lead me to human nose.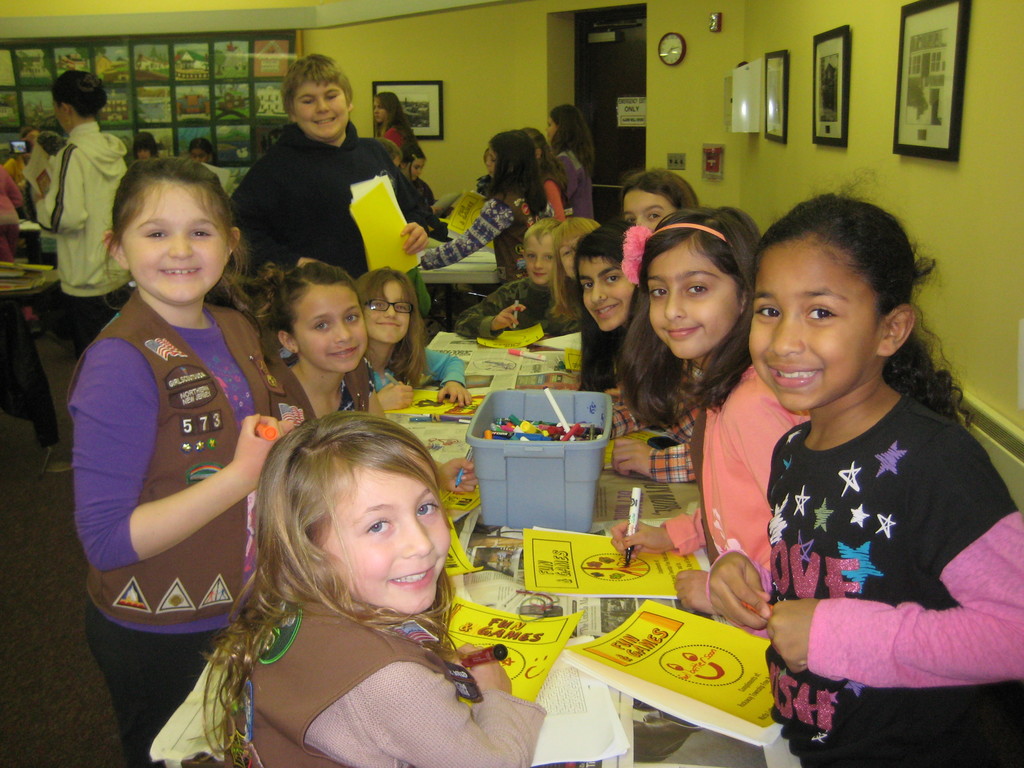
Lead to x1=316 y1=95 x2=329 y2=111.
